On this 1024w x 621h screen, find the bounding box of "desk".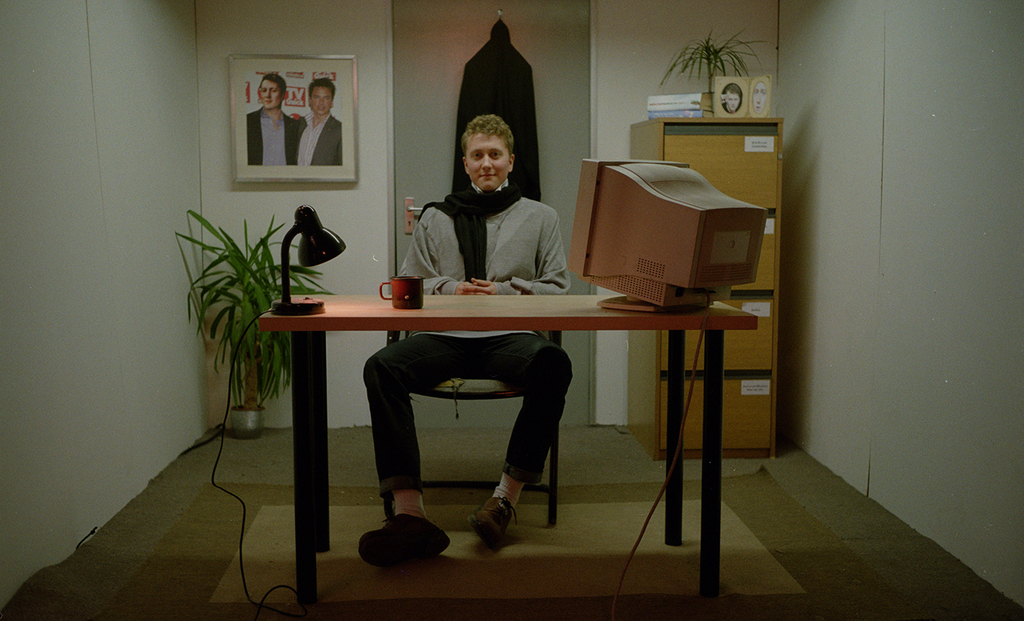
Bounding box: 263/291/759/595.
